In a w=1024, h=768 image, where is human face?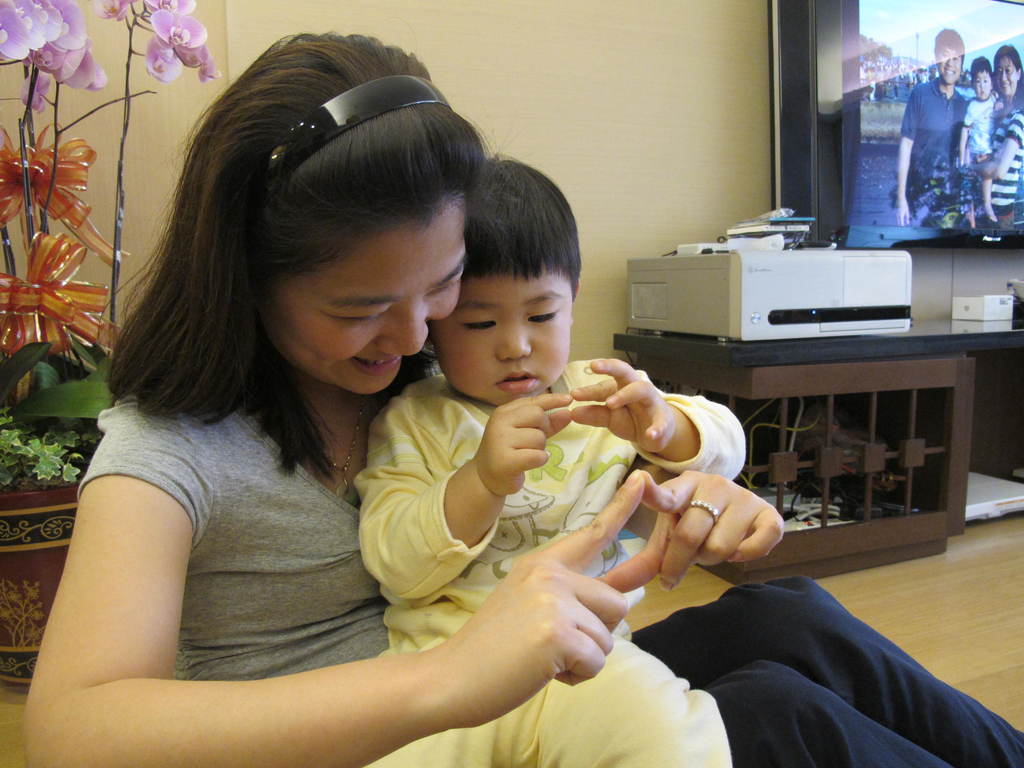
997 61 1019 94.
